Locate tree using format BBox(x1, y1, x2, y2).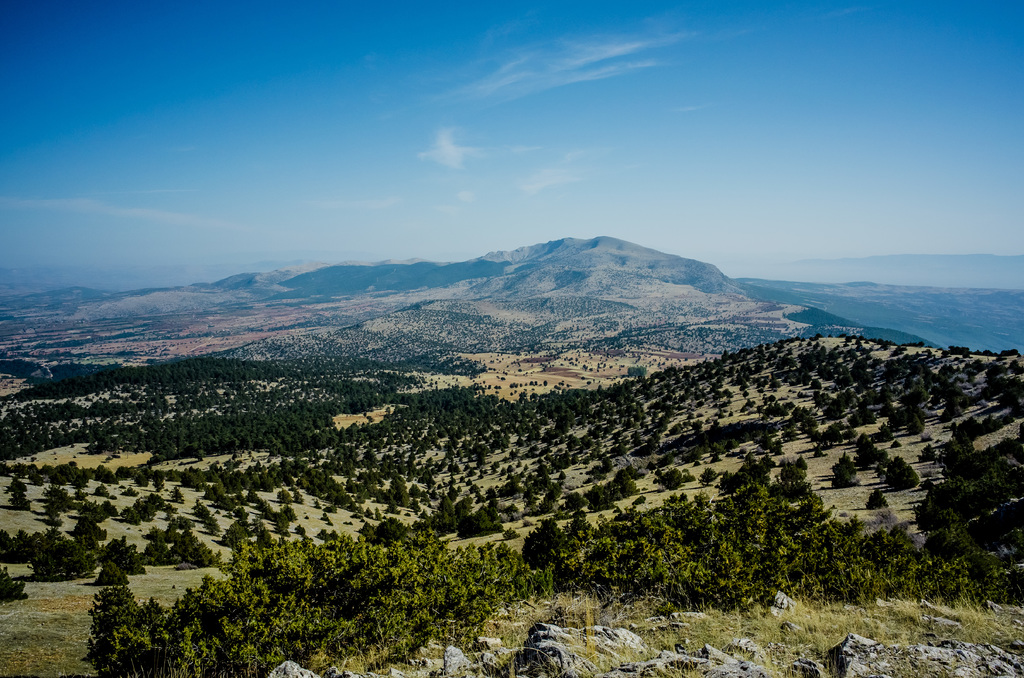
BBox(310, 533, 413, 652).
